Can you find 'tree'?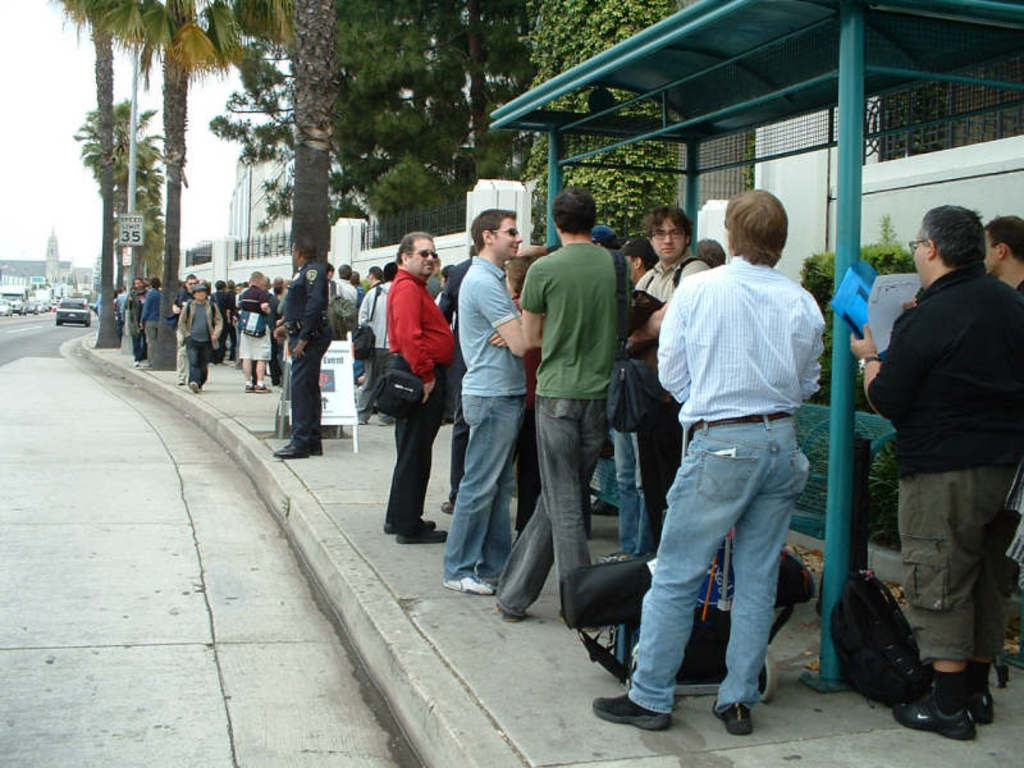
Yes, bounding box: 50/1/119/349.
